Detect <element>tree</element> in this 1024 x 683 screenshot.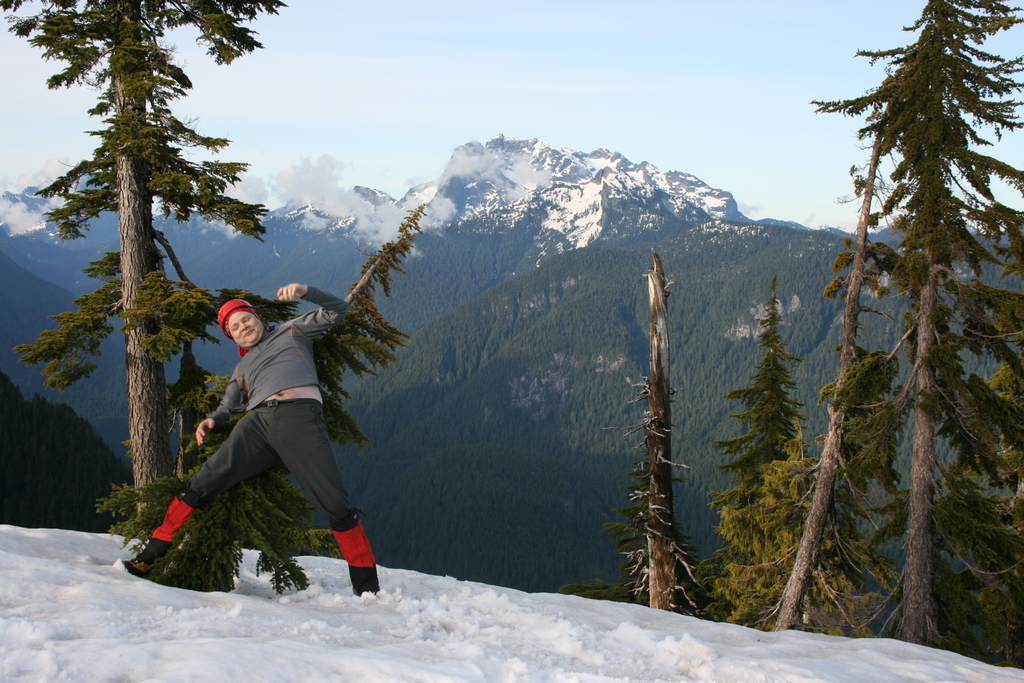
Detection: (88, 195, 443, 607).
